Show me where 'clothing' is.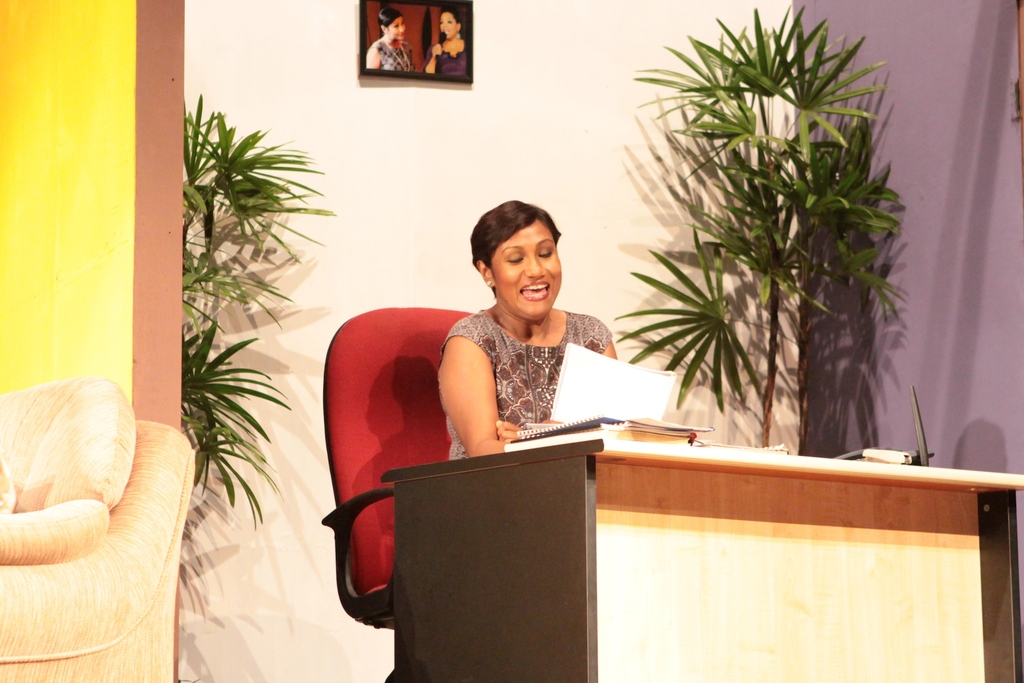
'clothing' is at <box>441,304,611,461</box>.
